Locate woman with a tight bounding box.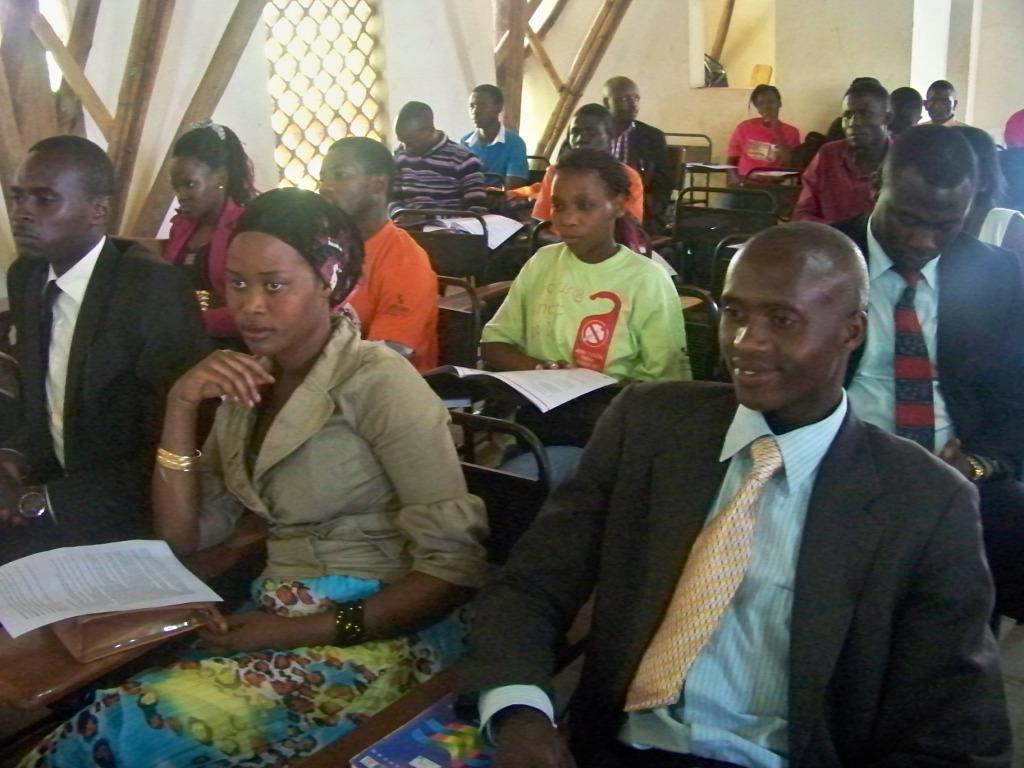
x1=717 y1=84 x2=796 y2=211.
